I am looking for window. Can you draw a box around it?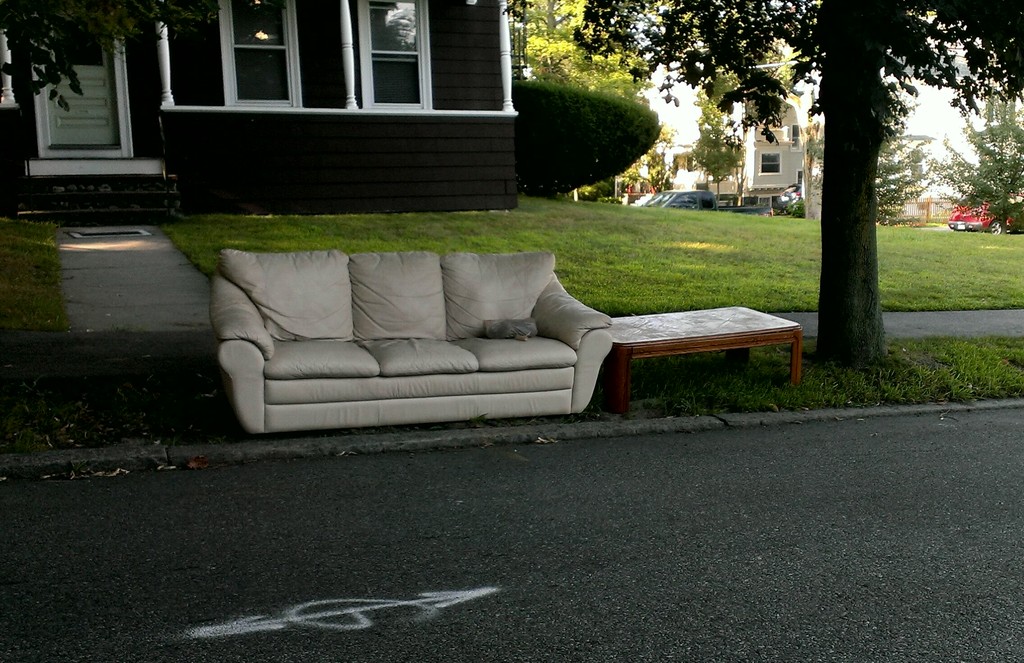
Sure, the bounding box is locate(348, 16, 431, 99).
